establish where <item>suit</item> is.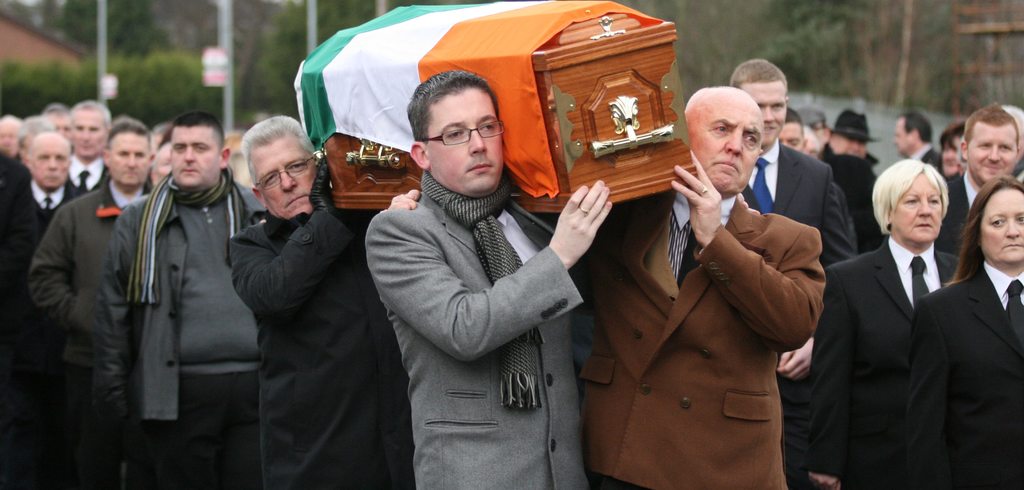
Established at bbox(362, 184, 588, 489).
